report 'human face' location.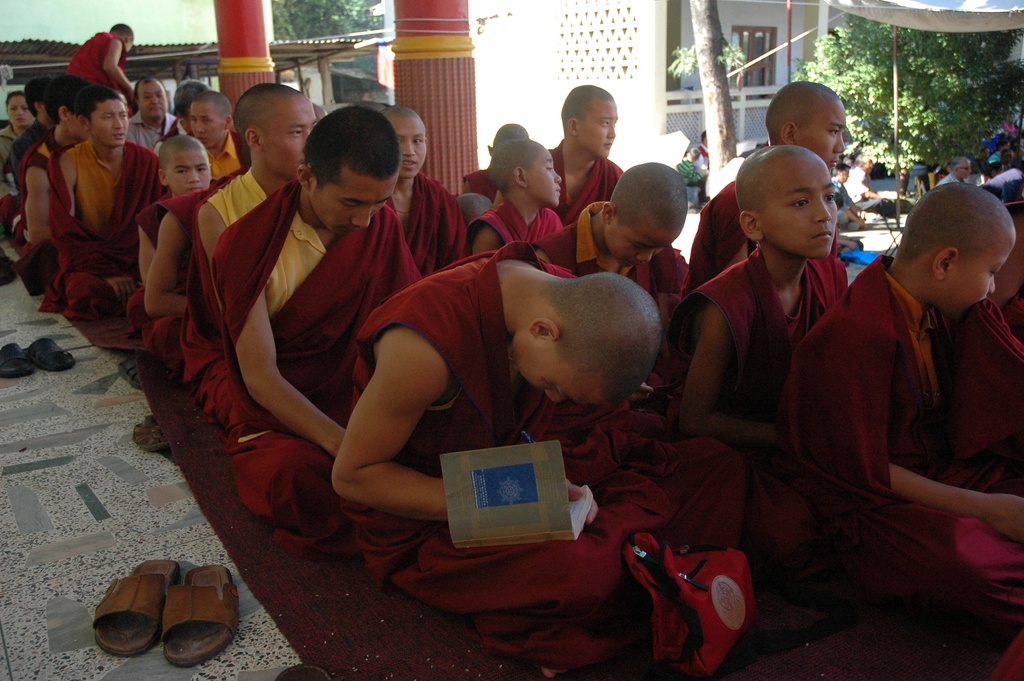
Report: box=[3, 95, 35, 130].
